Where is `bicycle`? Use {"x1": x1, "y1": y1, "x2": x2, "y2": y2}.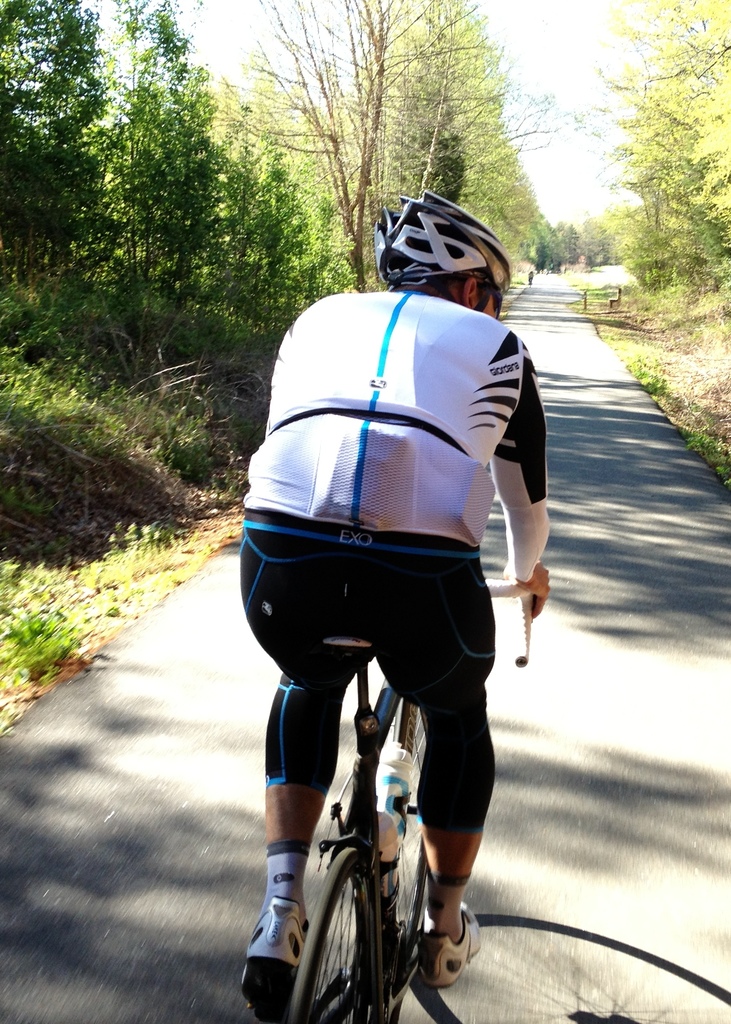
{"x1": 280, "y1": 577, "x2": 532, "y2": 1023}.
